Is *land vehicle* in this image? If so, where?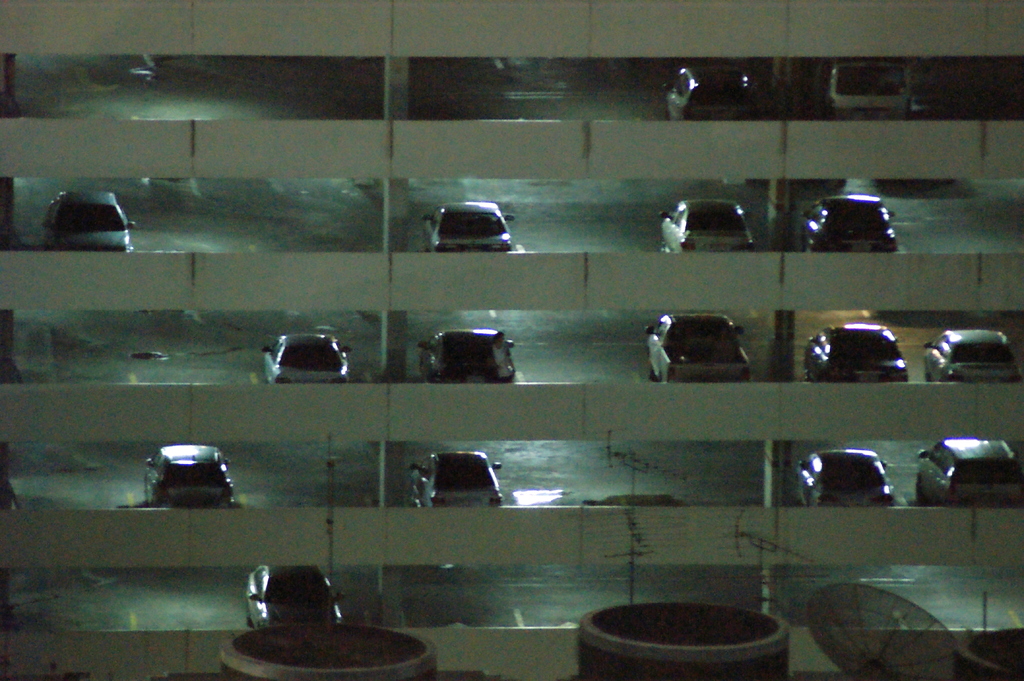
Yes, at [left=44, top=193, right=138, bottom=252].
